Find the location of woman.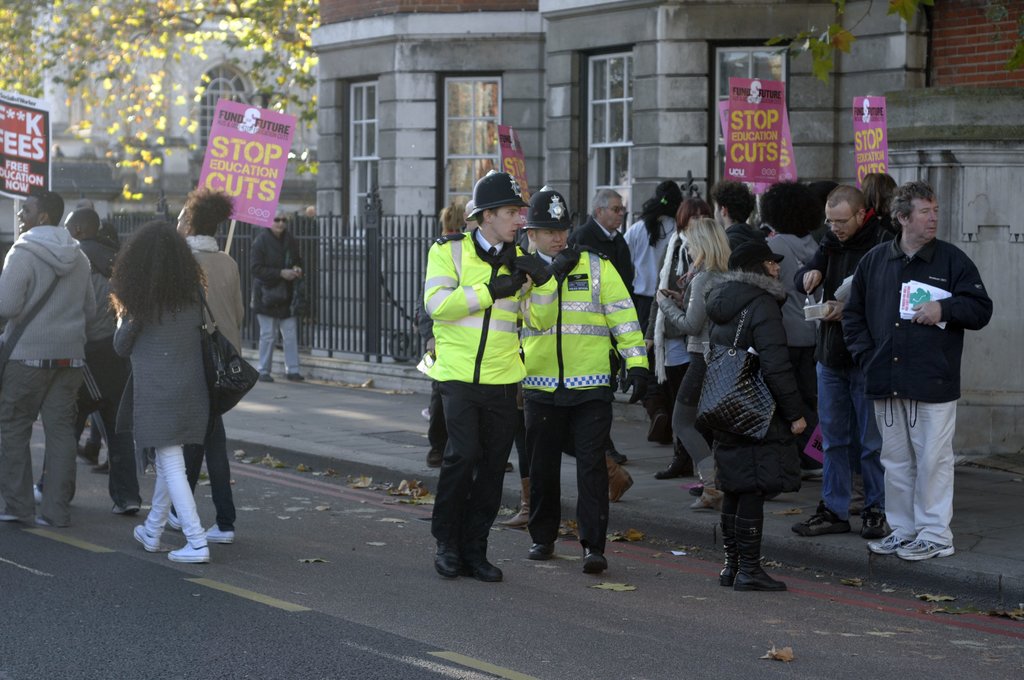
Location: detection(92, 213, 241, 557).
